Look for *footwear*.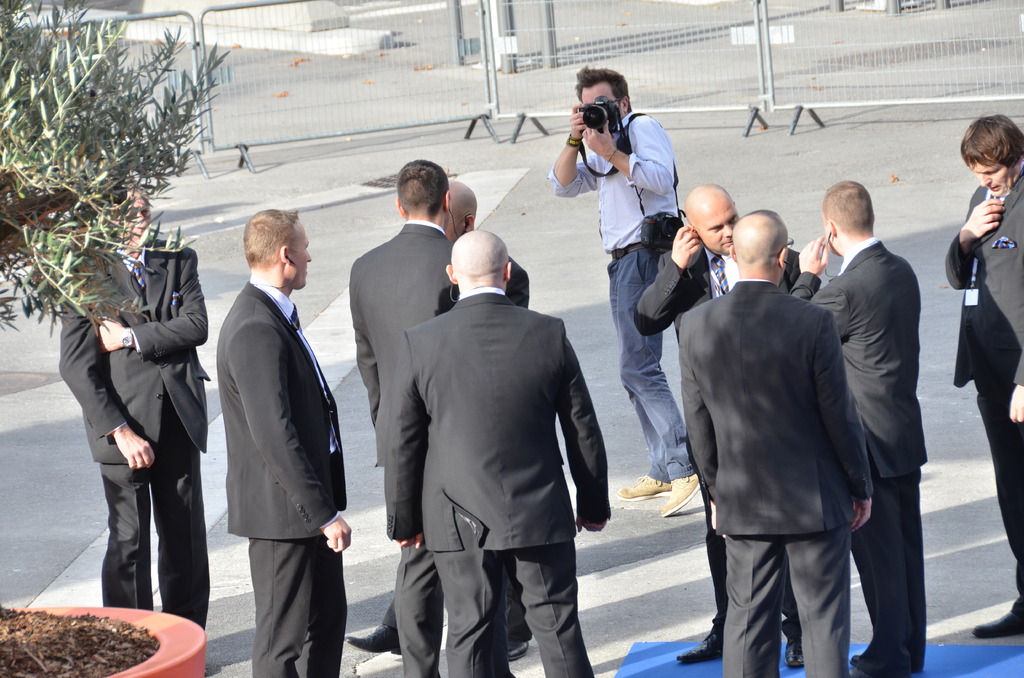
Found: locate(851, 654, 861, 665).
